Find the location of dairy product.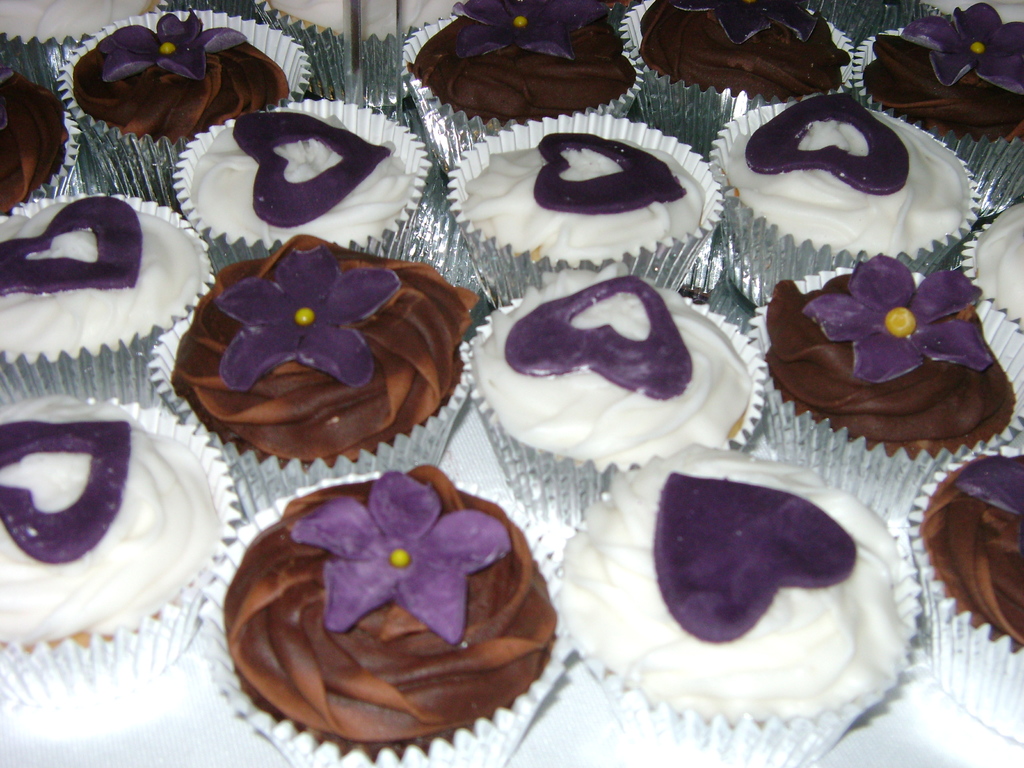
Location: detection(397, 0, 621, 113).
